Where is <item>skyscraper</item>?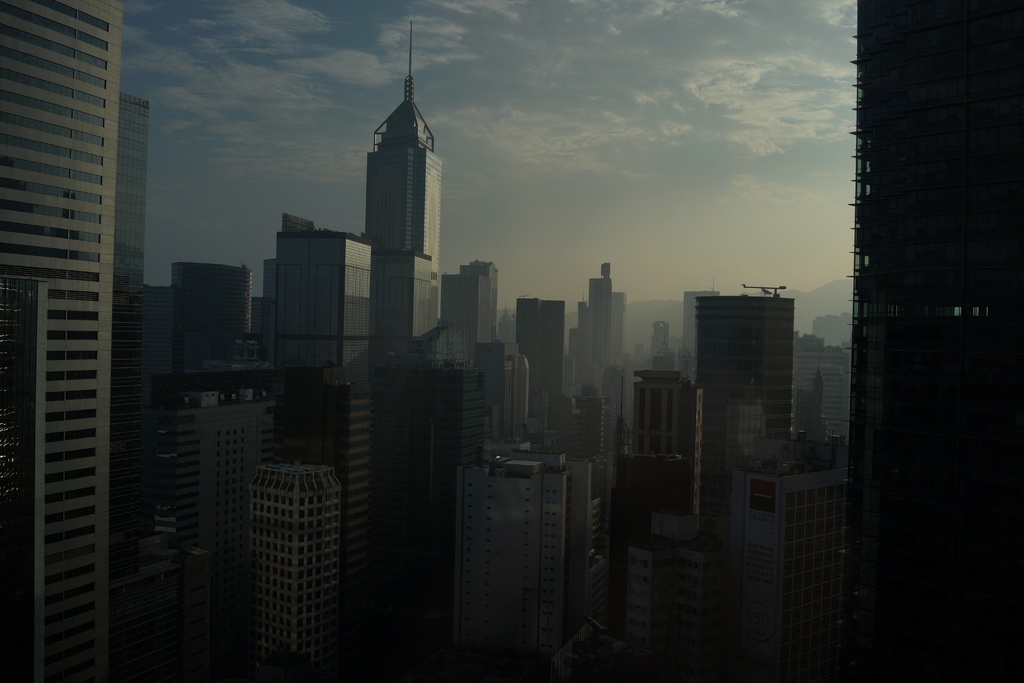
<region>171, 261, 251, 353</region>.
